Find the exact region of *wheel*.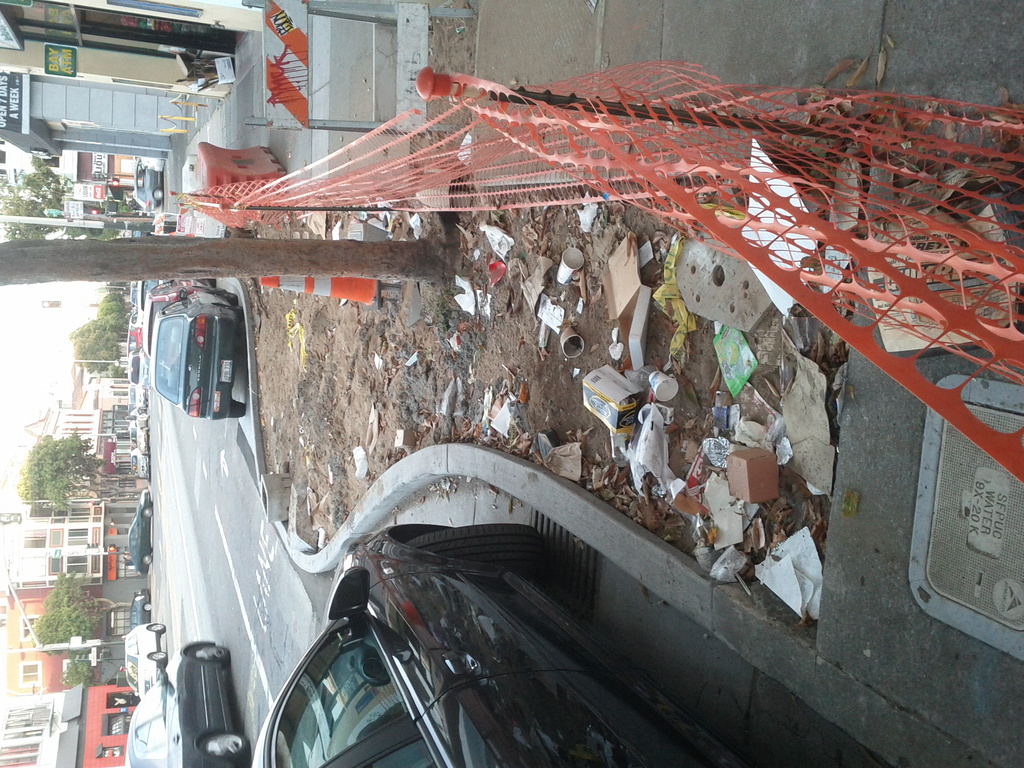
Exact region: <region>150, 651, 170, 667</region>.
